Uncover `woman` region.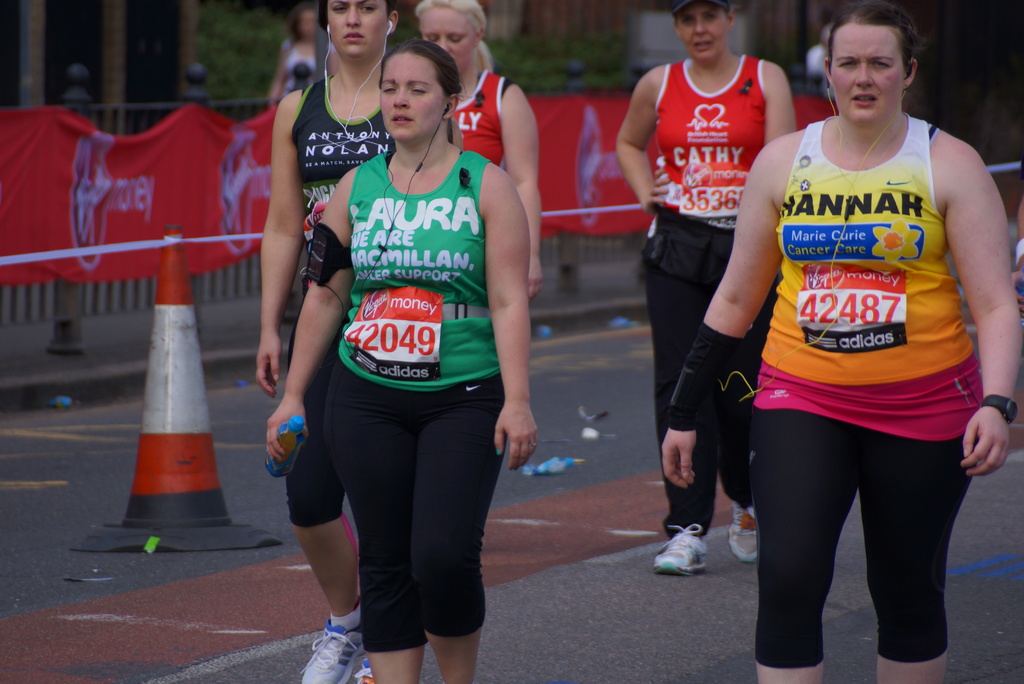
Uncovered: {"left": 662, "top": 6, "right": 1023, "bottom": 683}.
